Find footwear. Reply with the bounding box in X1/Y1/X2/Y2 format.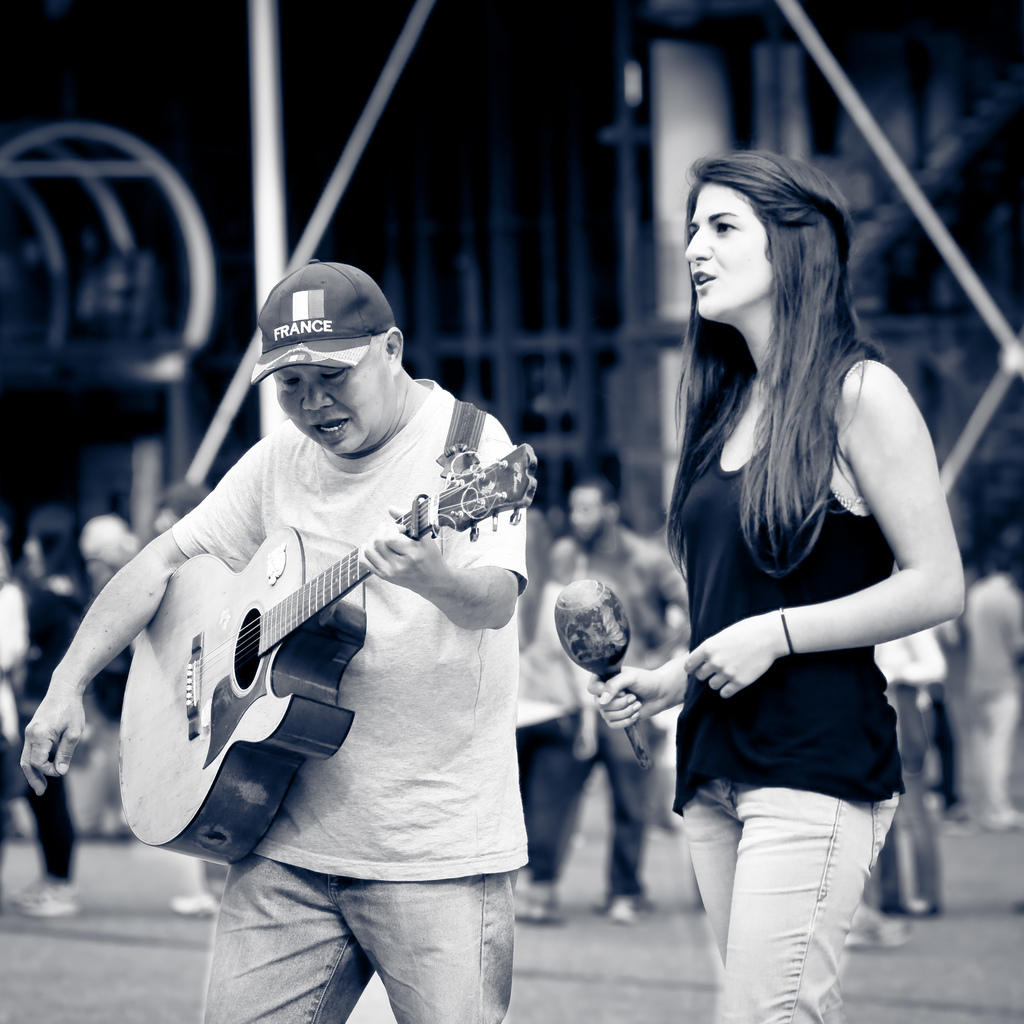
520/879/555/927.
